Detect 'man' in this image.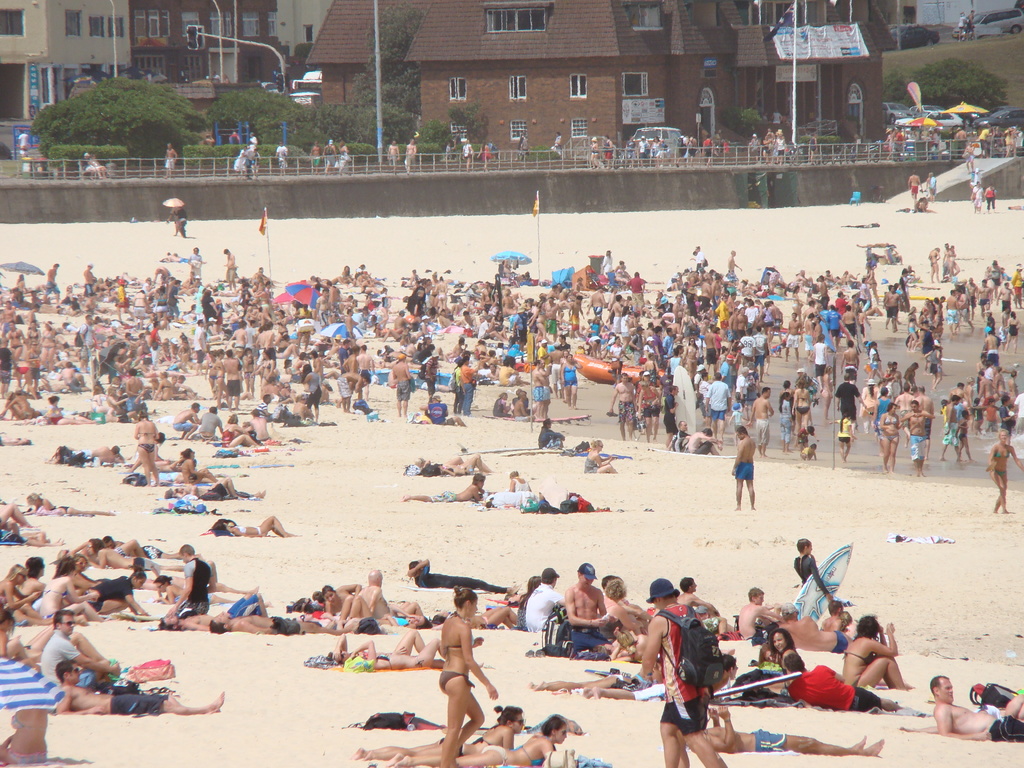
Detection: <bbox>808, 307, 815, 362</bbox>.
